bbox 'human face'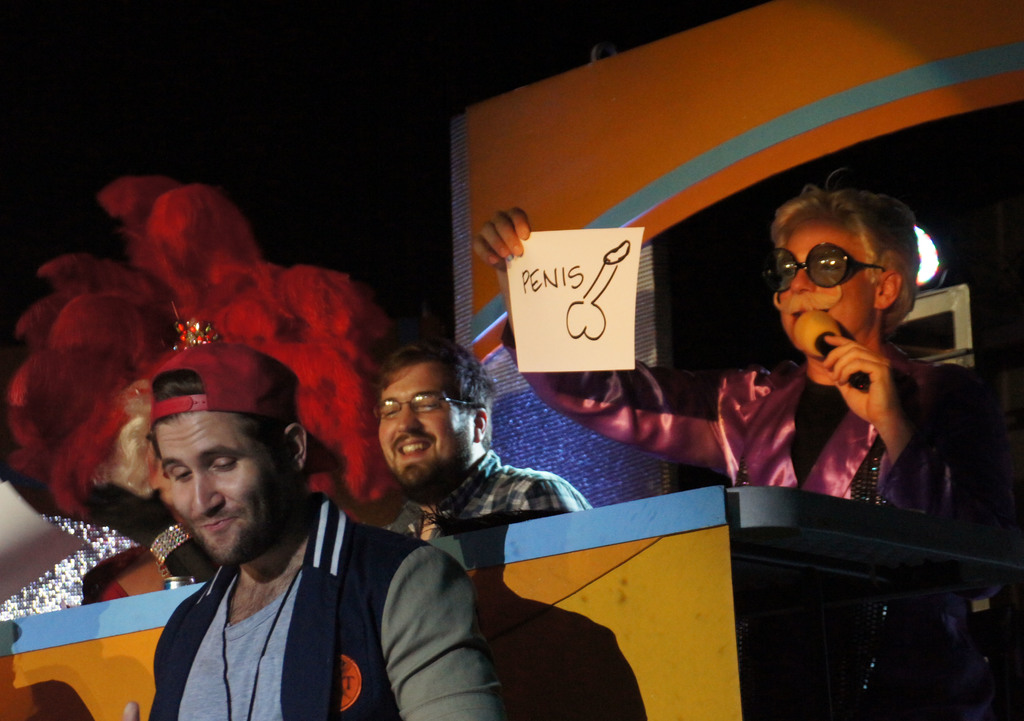
select_region(377, 356, 474, 502)
